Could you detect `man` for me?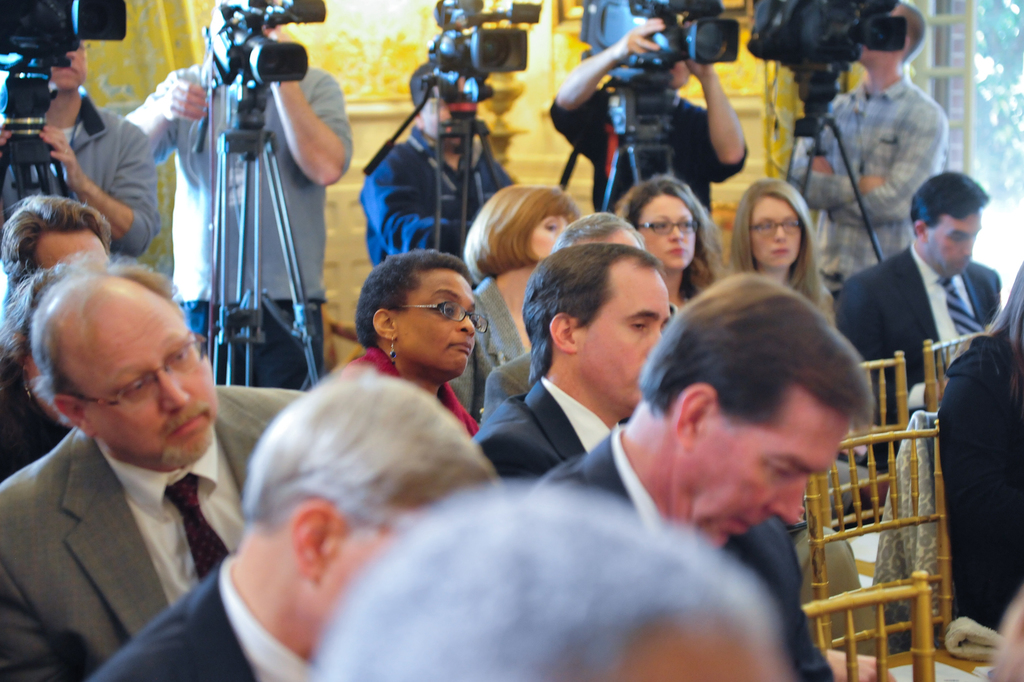
Detection result: BBox(370, 67, 530, 293).
